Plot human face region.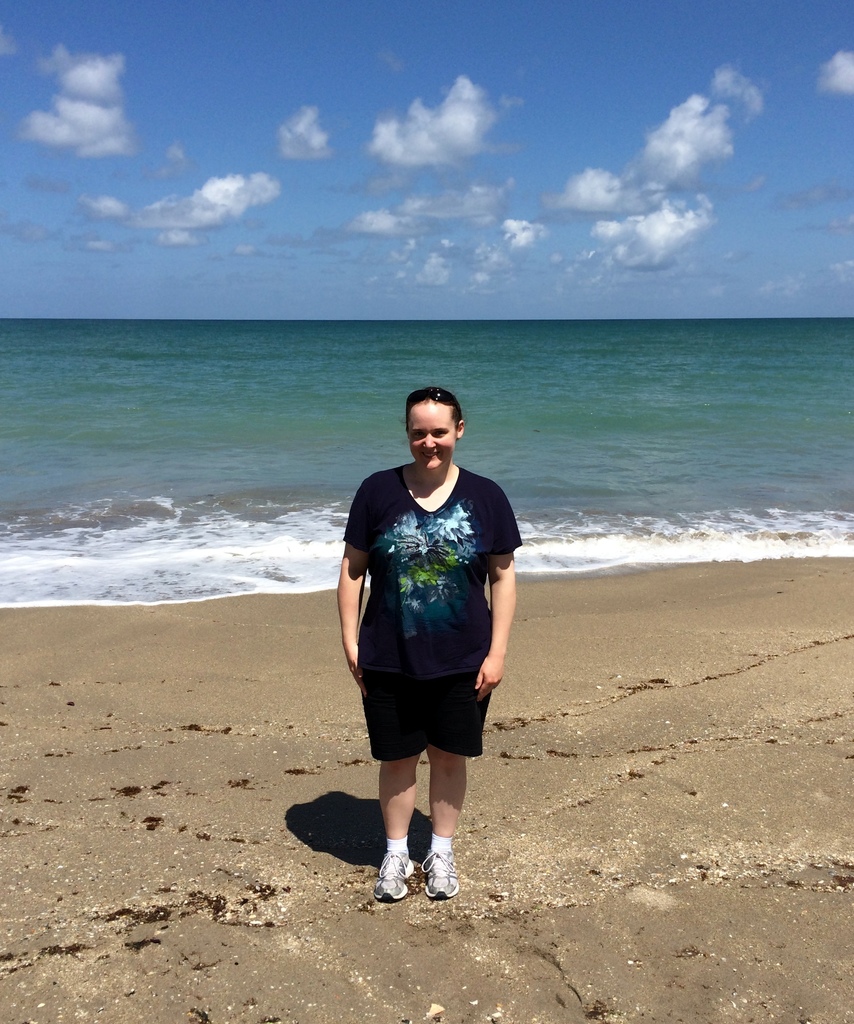
Plotted at (407,398,456,471).
